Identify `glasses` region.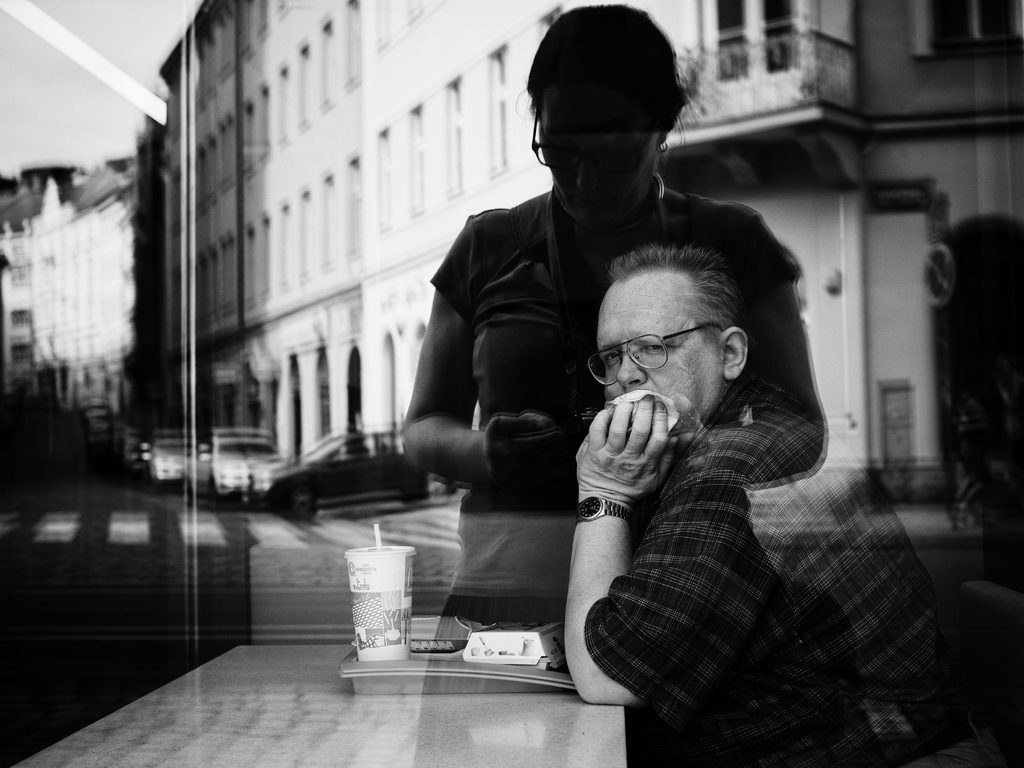
Region: [591, 328, 733, 381].
